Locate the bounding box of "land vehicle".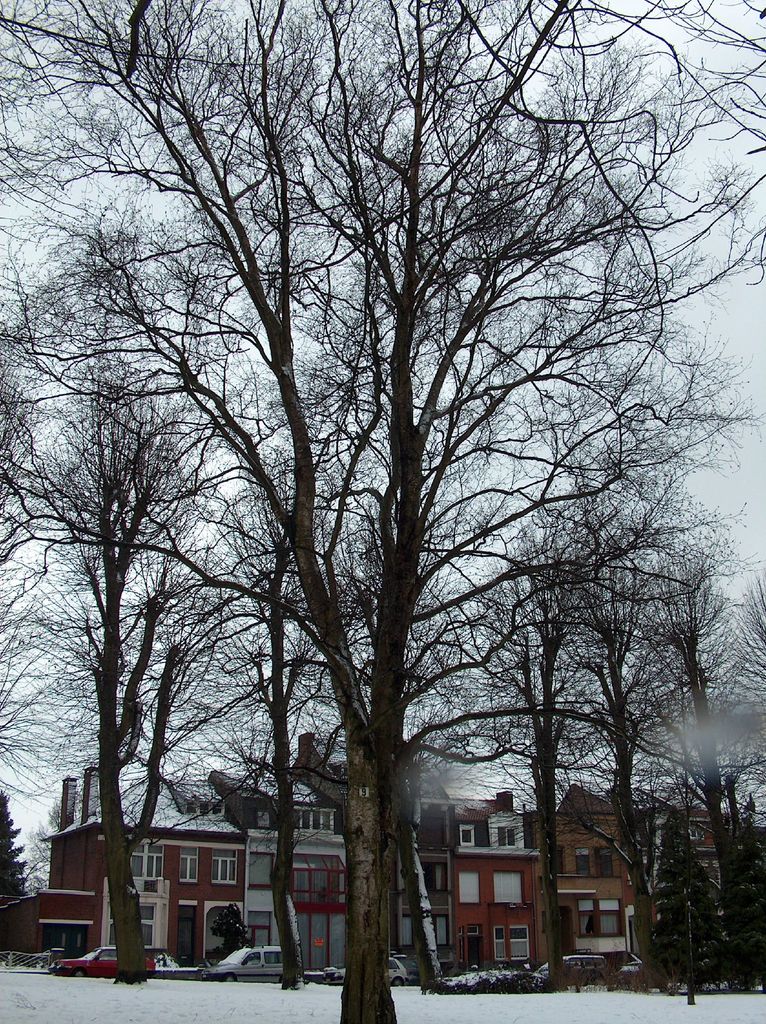
Bounding box: <box>391,953,420,986</box>.
